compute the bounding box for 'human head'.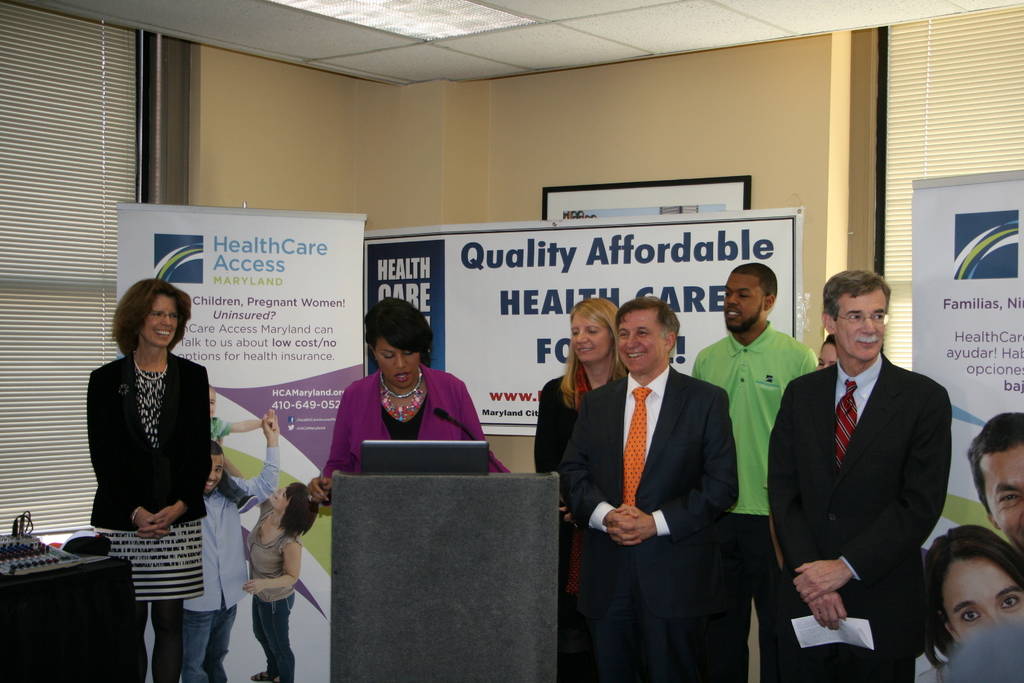
left=111, top=278, right=191, bottom=349.
